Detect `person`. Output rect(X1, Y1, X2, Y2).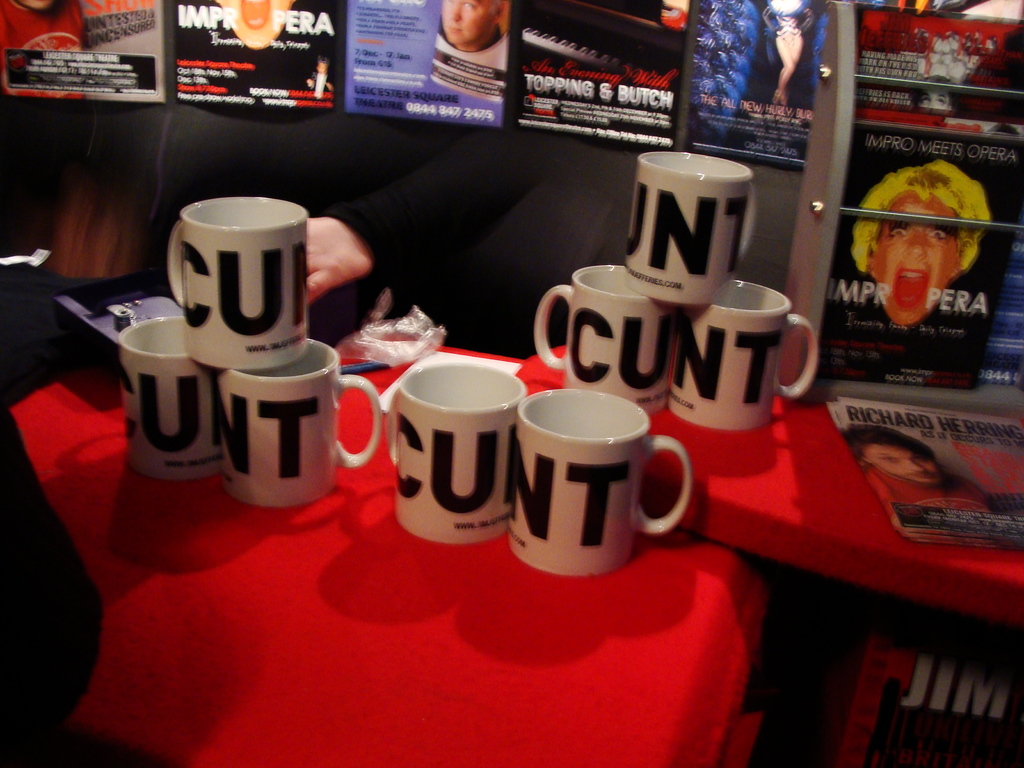
rect(751, 0, 817, 105).
